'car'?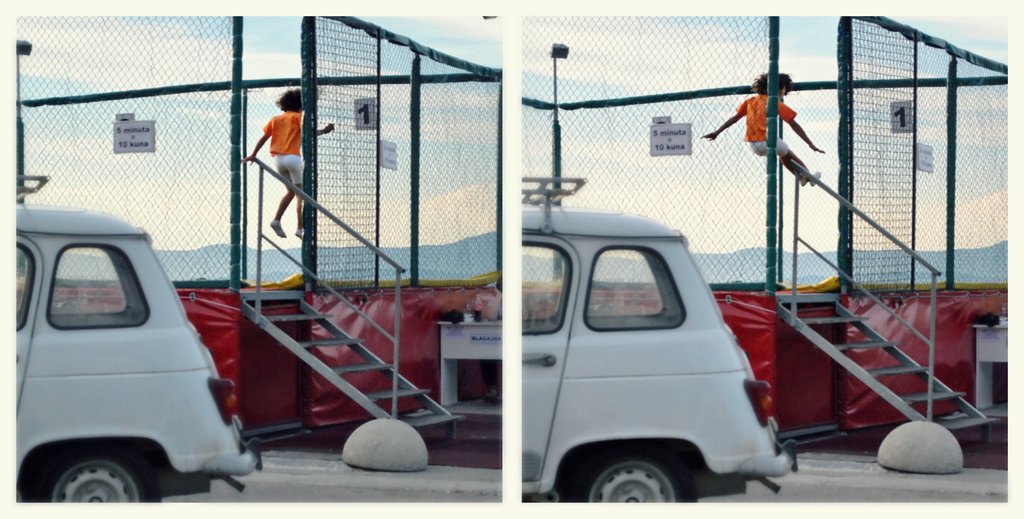
Rect(519, 175, 797, 512)
